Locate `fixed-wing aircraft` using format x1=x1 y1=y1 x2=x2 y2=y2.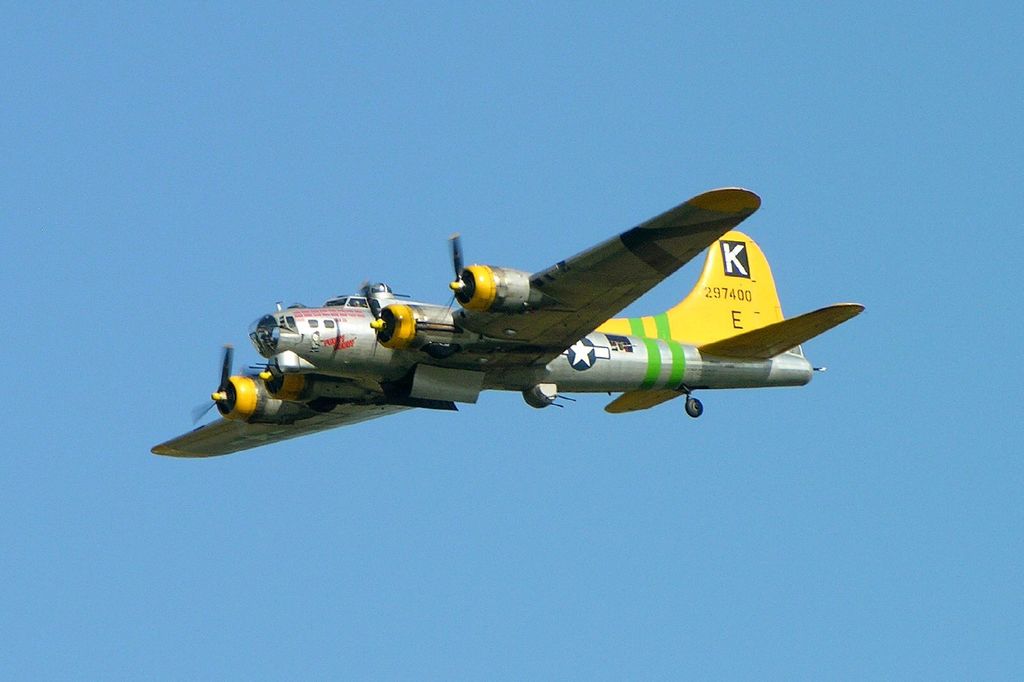
x1=153 y1=185 x2=864 y2=461.
